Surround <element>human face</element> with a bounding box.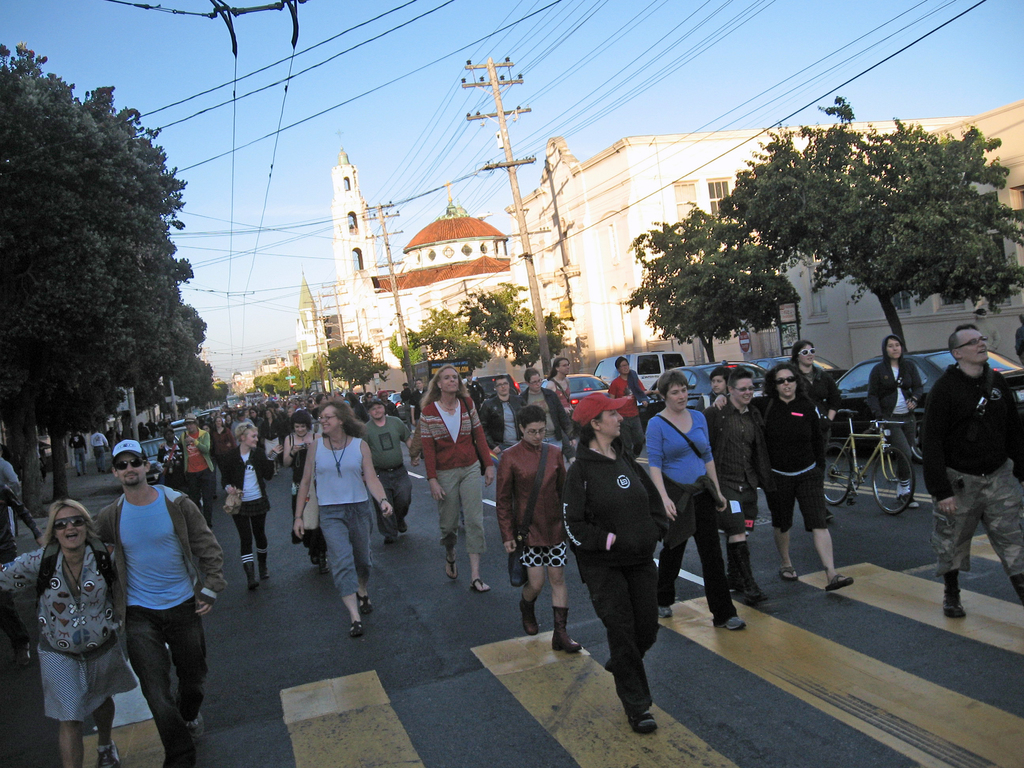
(732, 376, 754, 407).
